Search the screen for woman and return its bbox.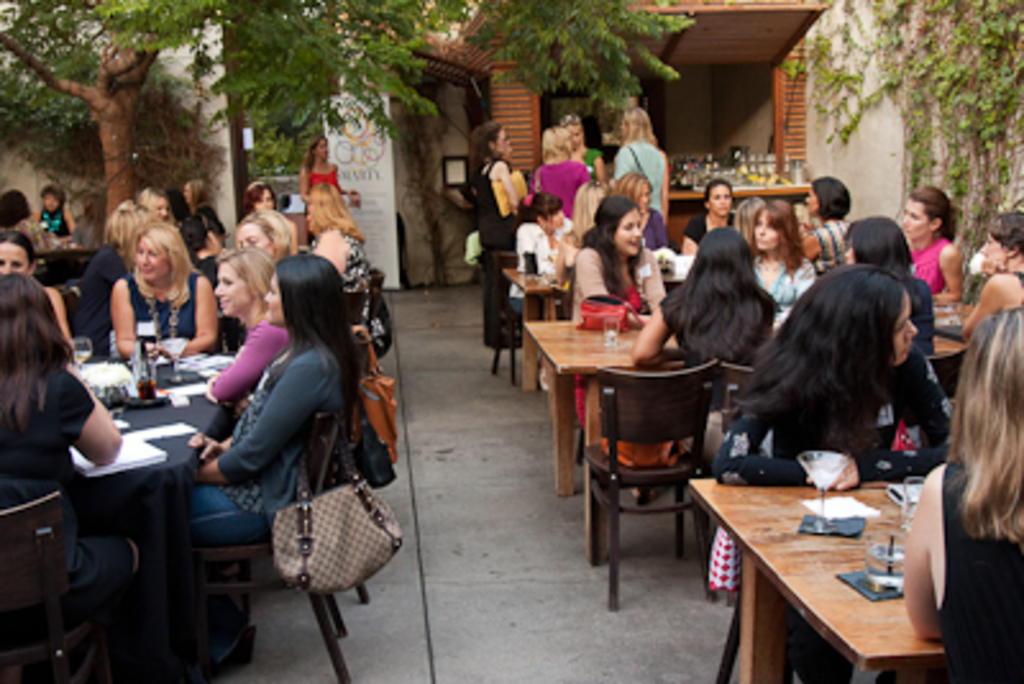
Found: <region>614, 172, 676, 243</region>.
